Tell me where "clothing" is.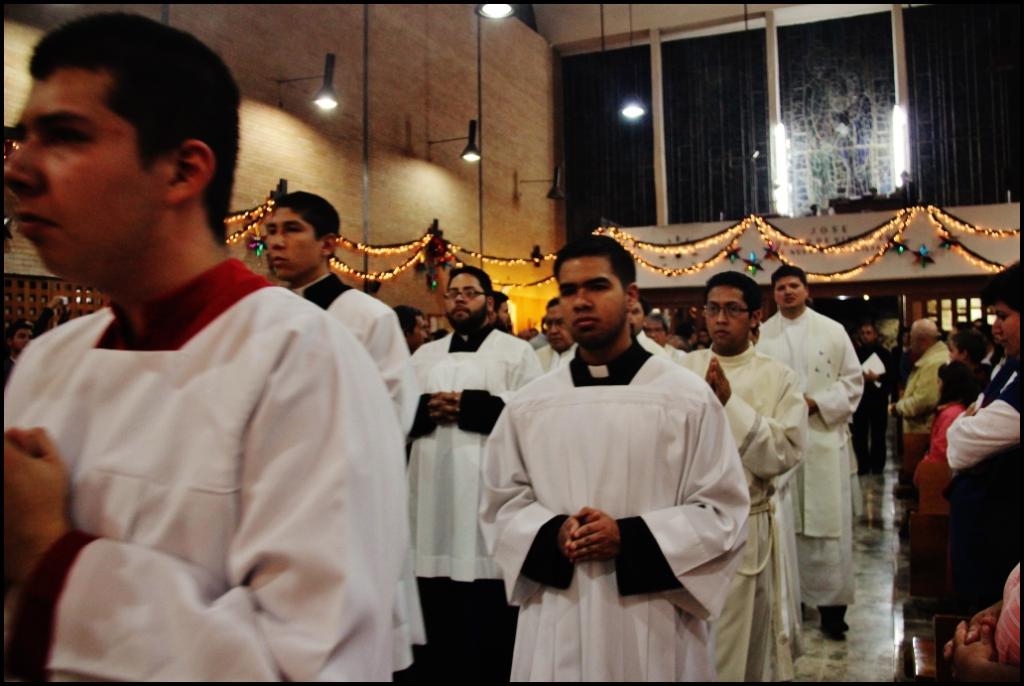
"clothing" is at {"x1": 897, "y1": 338, "x2": 951, "y2": 481}.
